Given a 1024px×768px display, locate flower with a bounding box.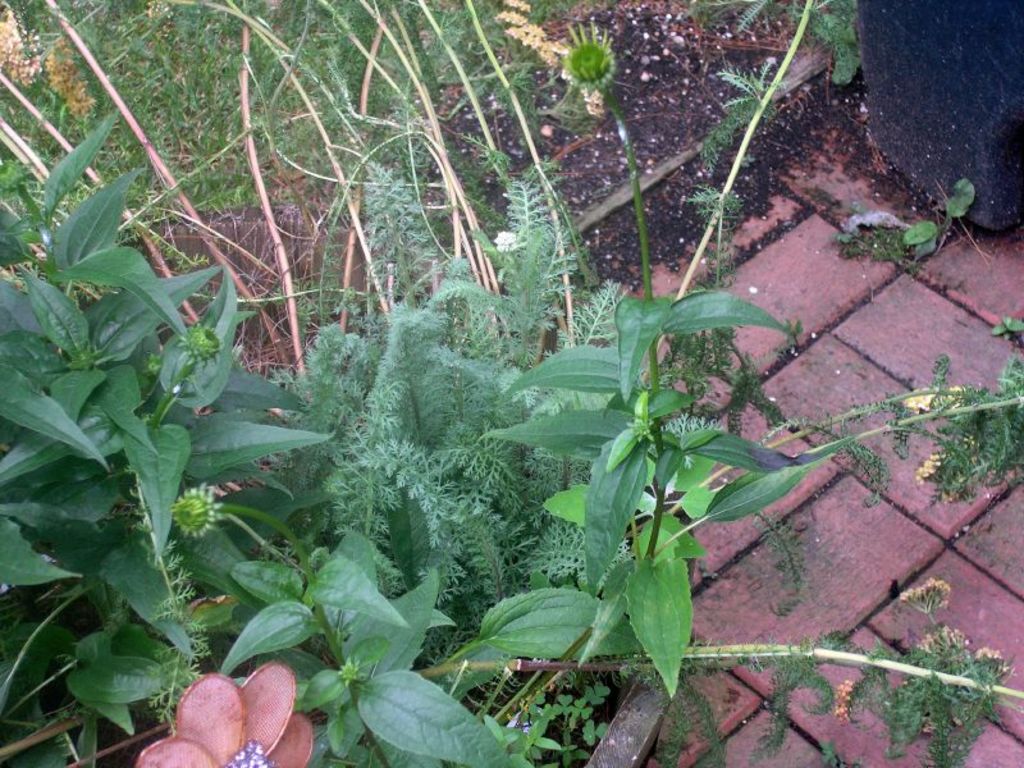
Located: l=548, t=27, r=621, b=99.
